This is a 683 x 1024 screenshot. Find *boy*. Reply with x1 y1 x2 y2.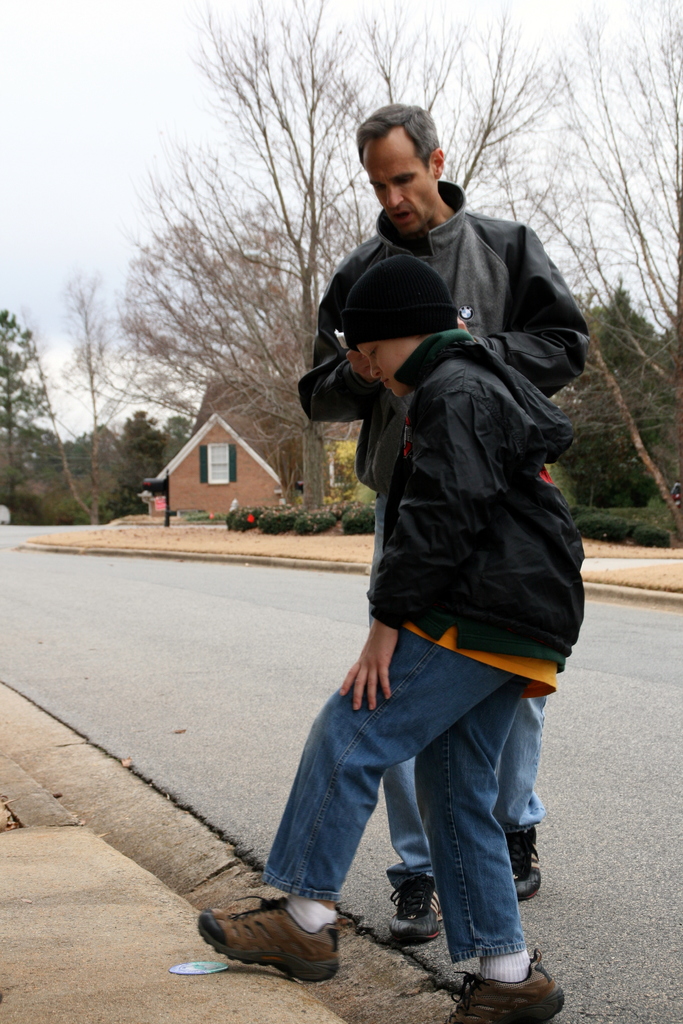
219 206 593 1008.
